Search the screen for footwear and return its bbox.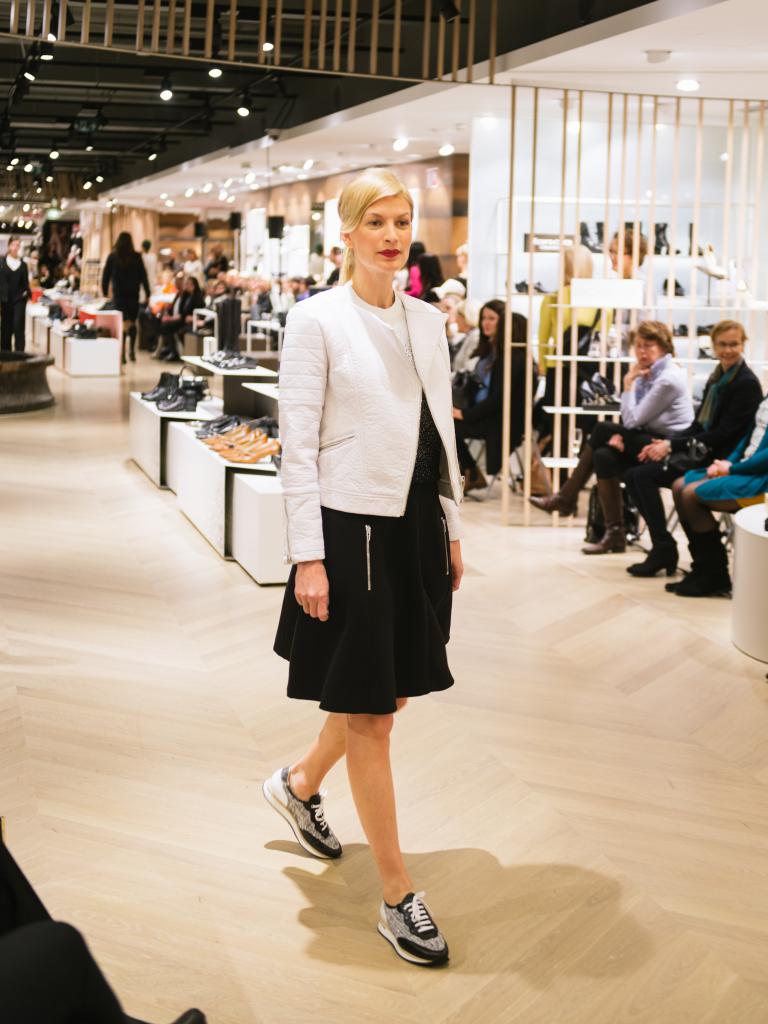
Found: [626,550,673,575].
